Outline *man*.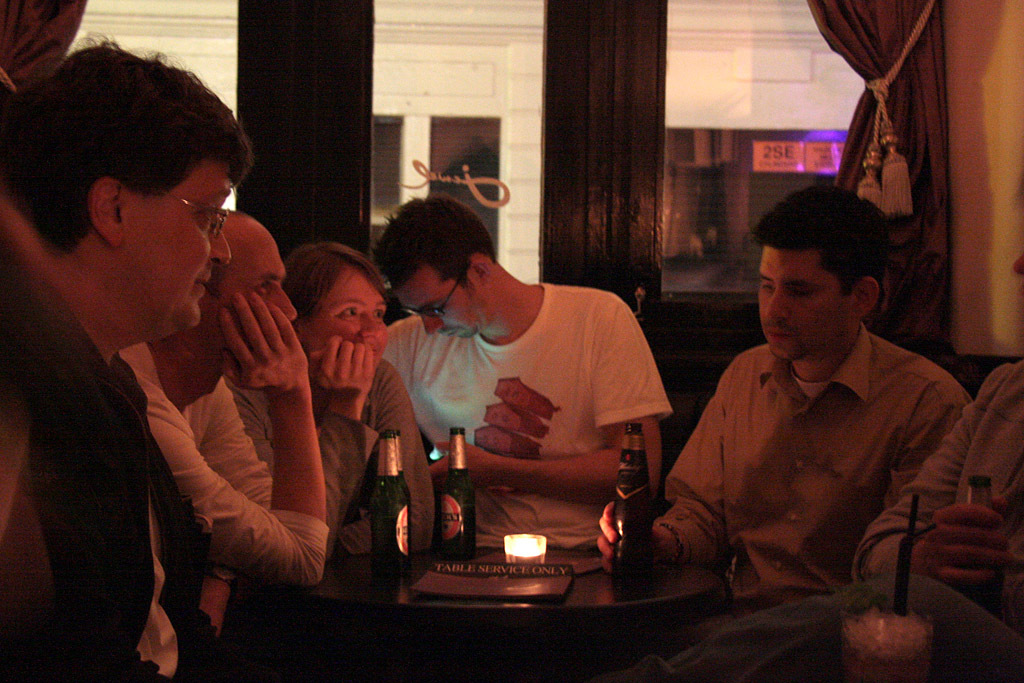
Outline: 108:203:325:682.
